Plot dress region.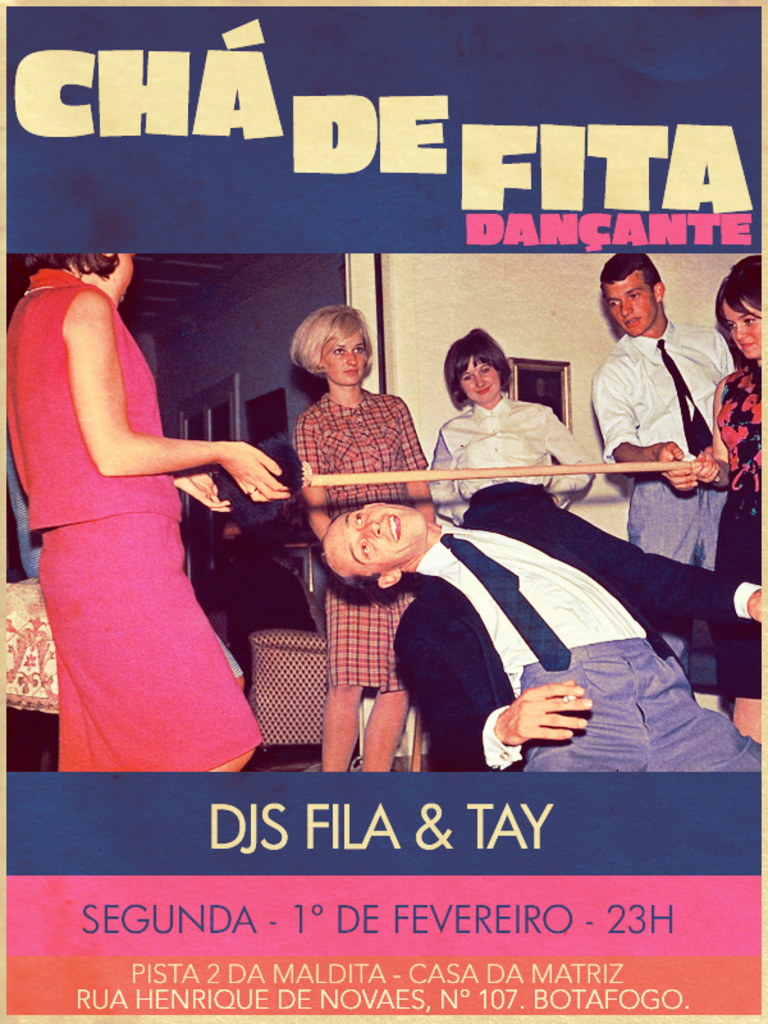
Plotted at [left=707, top=367, right=767, bottom=699].
